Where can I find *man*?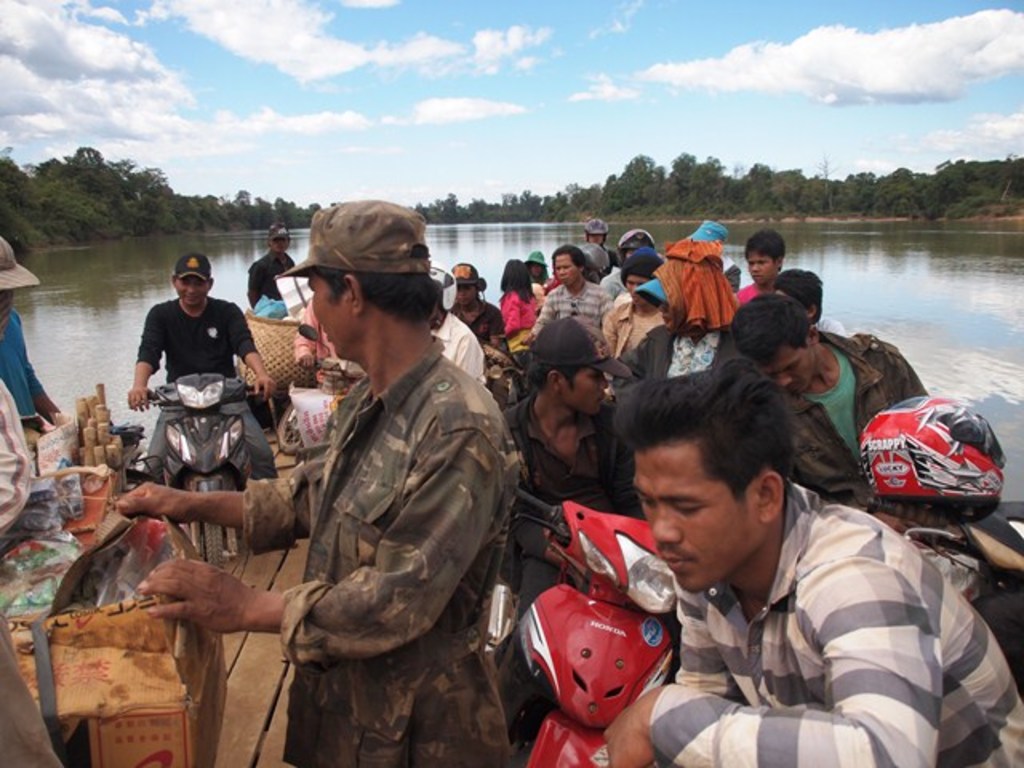
You can find it at (left=120, top=251, right=275, bottom=498).
